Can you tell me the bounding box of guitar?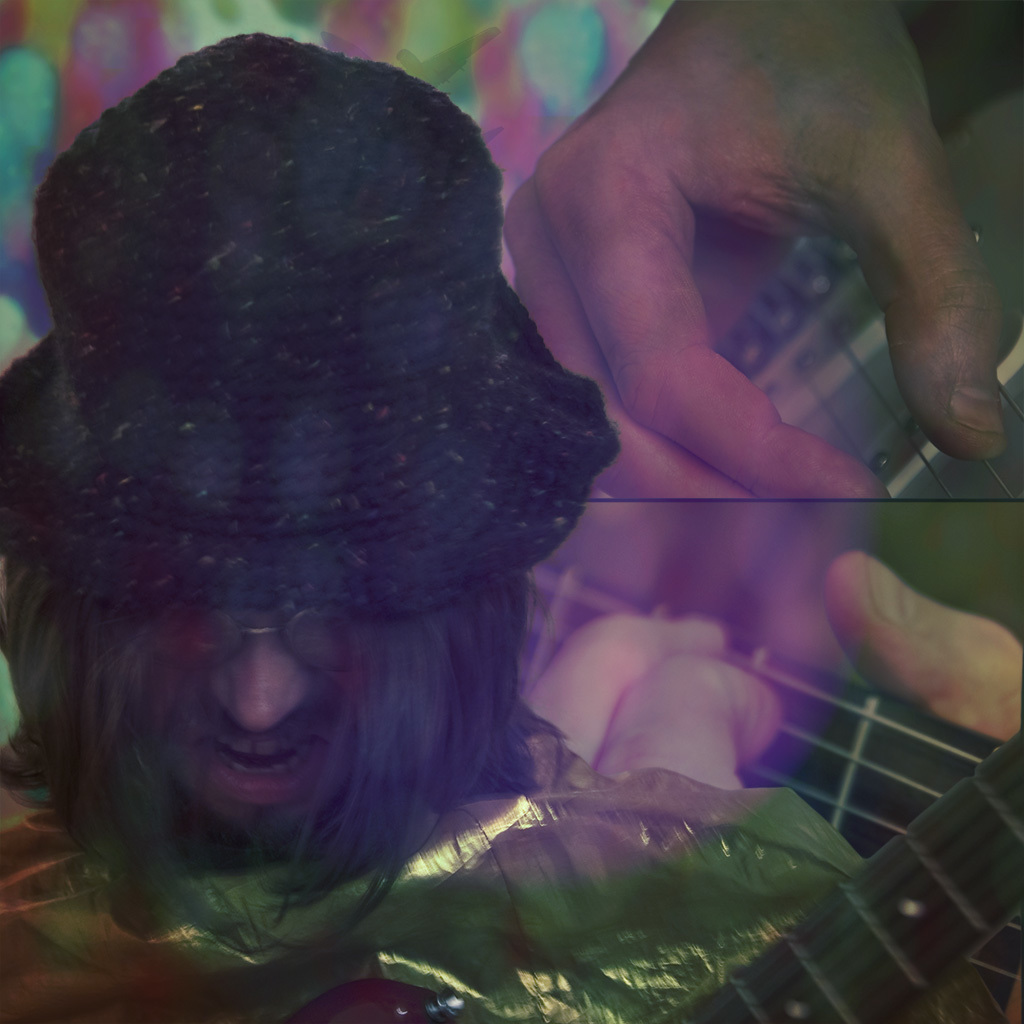
512/553/1023/994.
